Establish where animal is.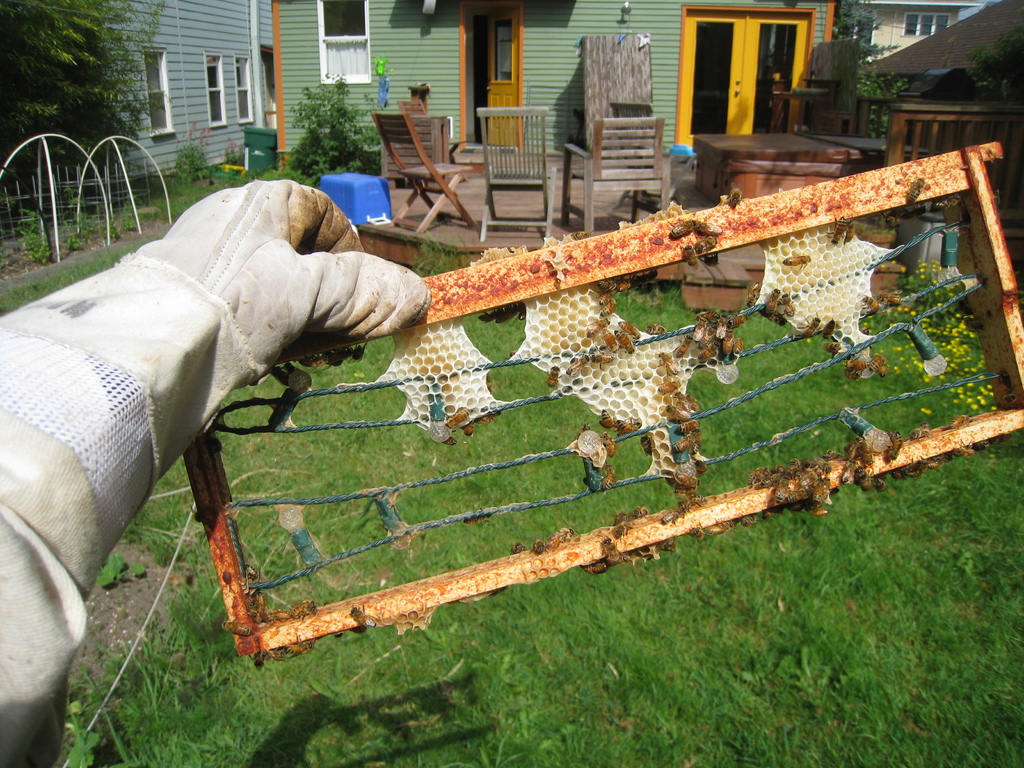
Established at [left=823, top=319, right=834, bottom=342].
